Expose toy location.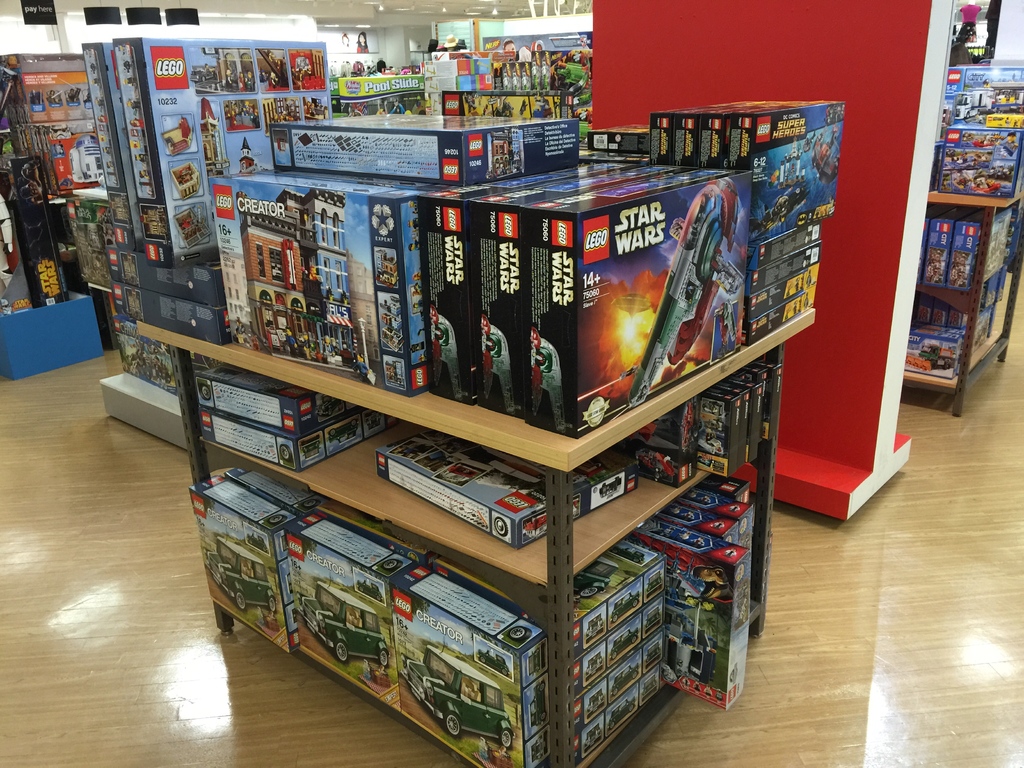
Exposed at left=522, top=516, right=547, bottom=535.
